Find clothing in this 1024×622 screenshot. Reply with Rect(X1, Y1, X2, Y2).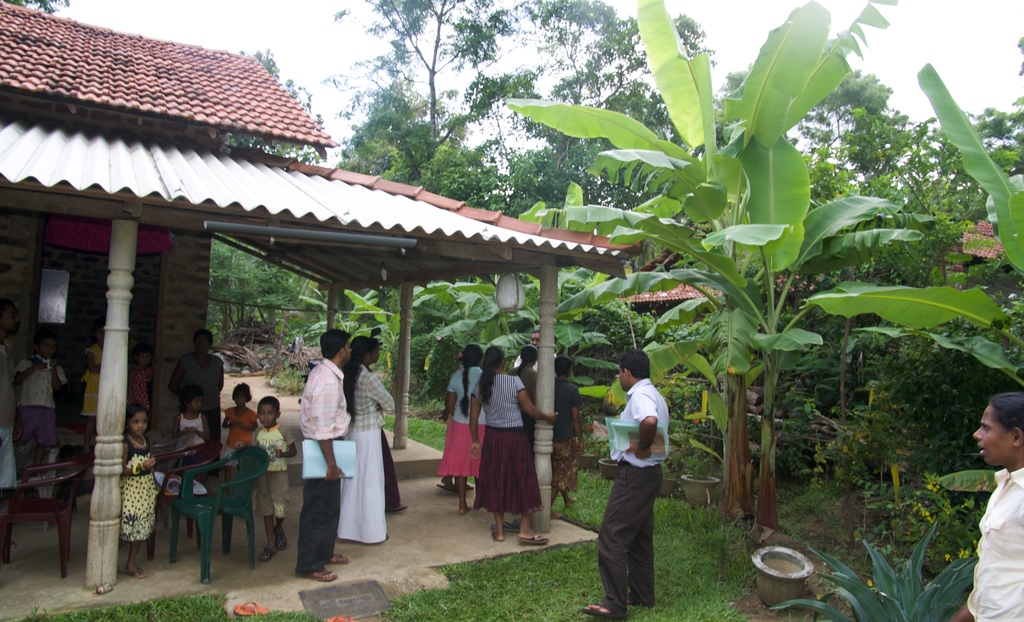
Rect(19, 353, 60, 450).
